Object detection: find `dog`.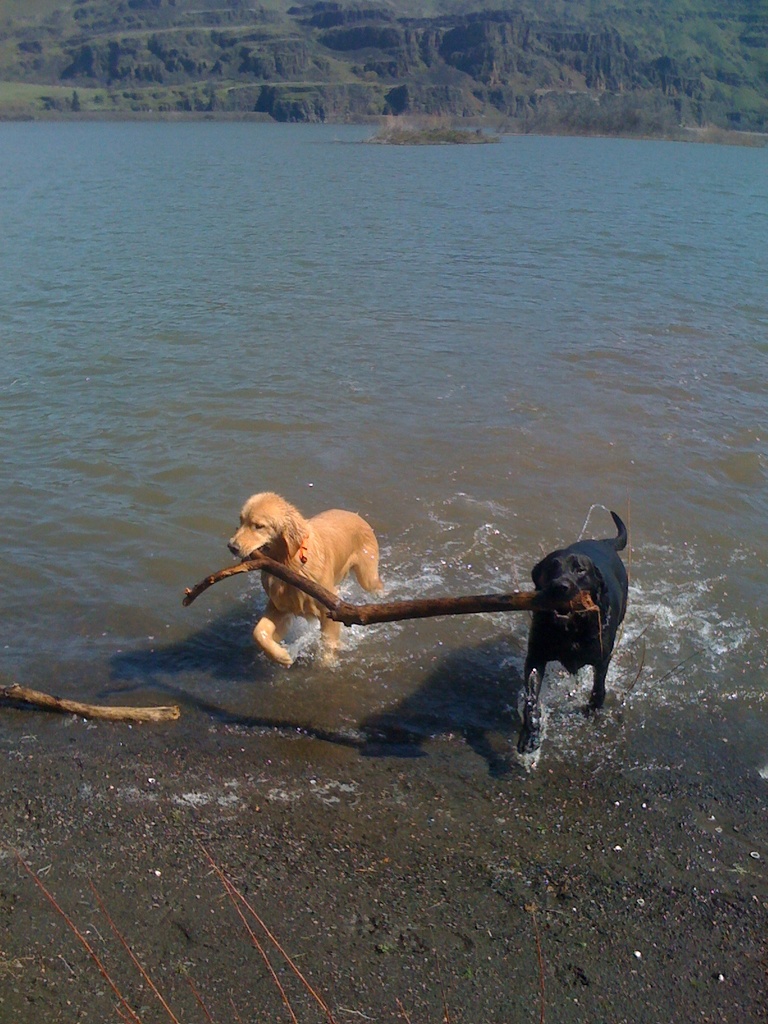
[230,486,389,673].
